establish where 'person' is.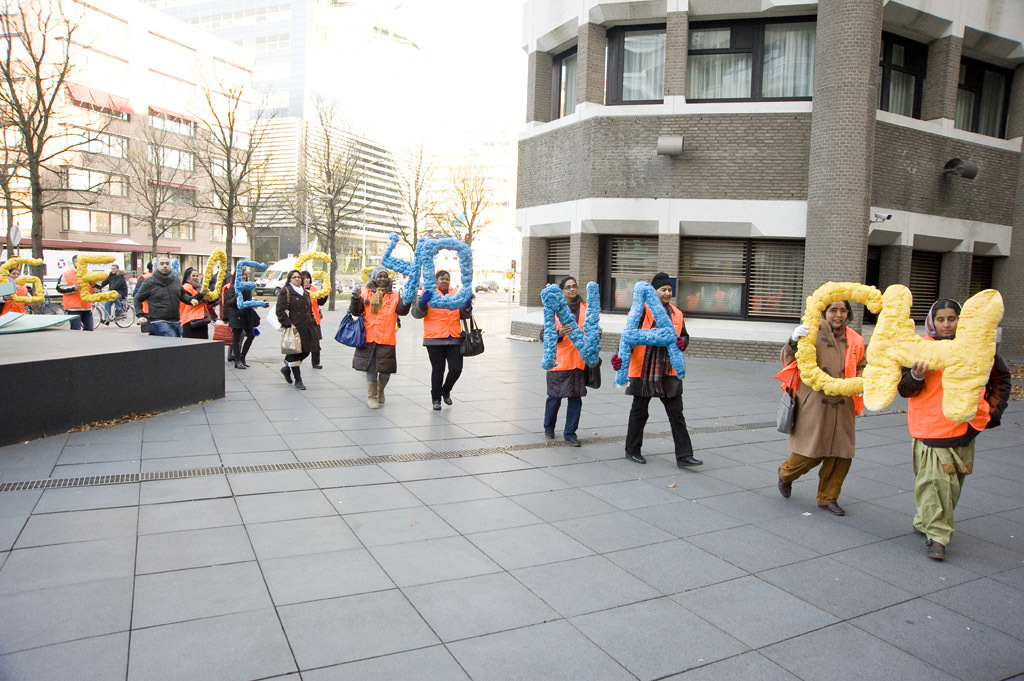
Established at BBox(771, 302, 868, 516).
